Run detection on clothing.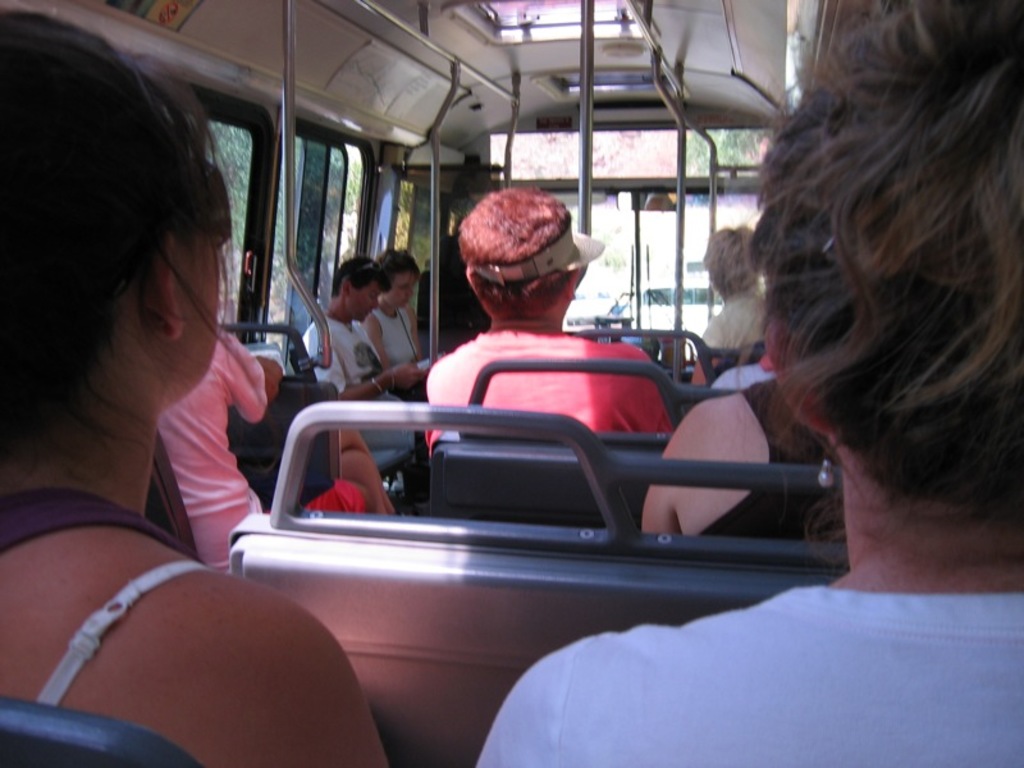
Result: region(371, 305, 434, 397).
